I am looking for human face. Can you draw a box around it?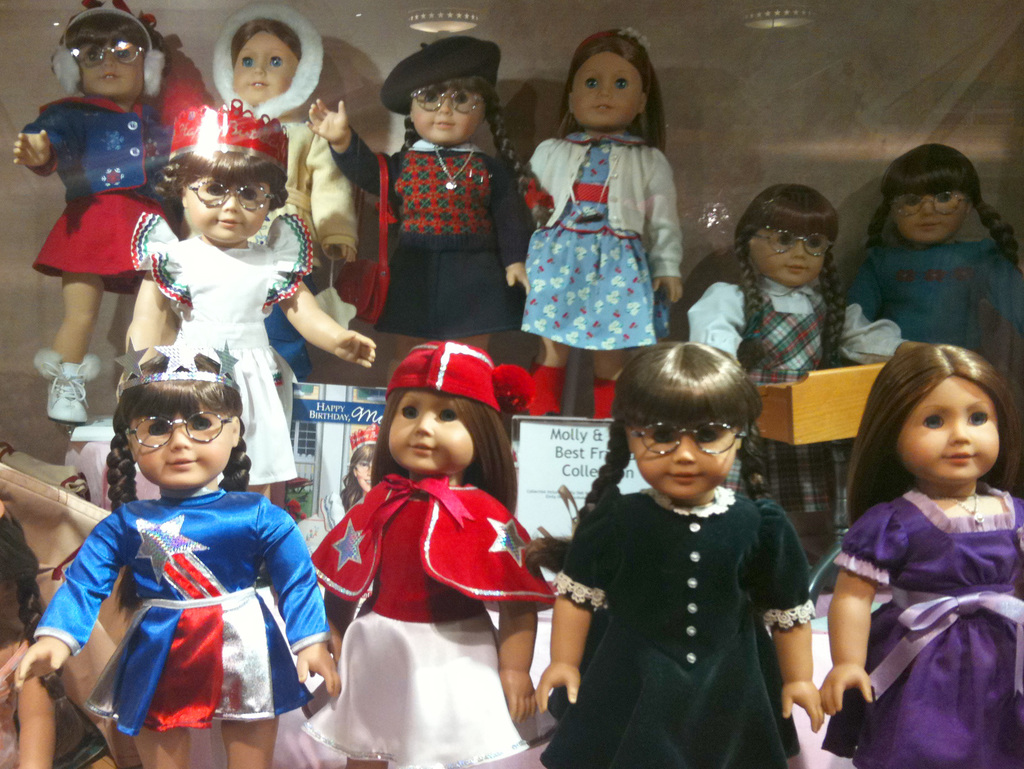
Sure, the bounding box is {"left": 183, "top": 177, "right": 269, "bottom": 243}.
